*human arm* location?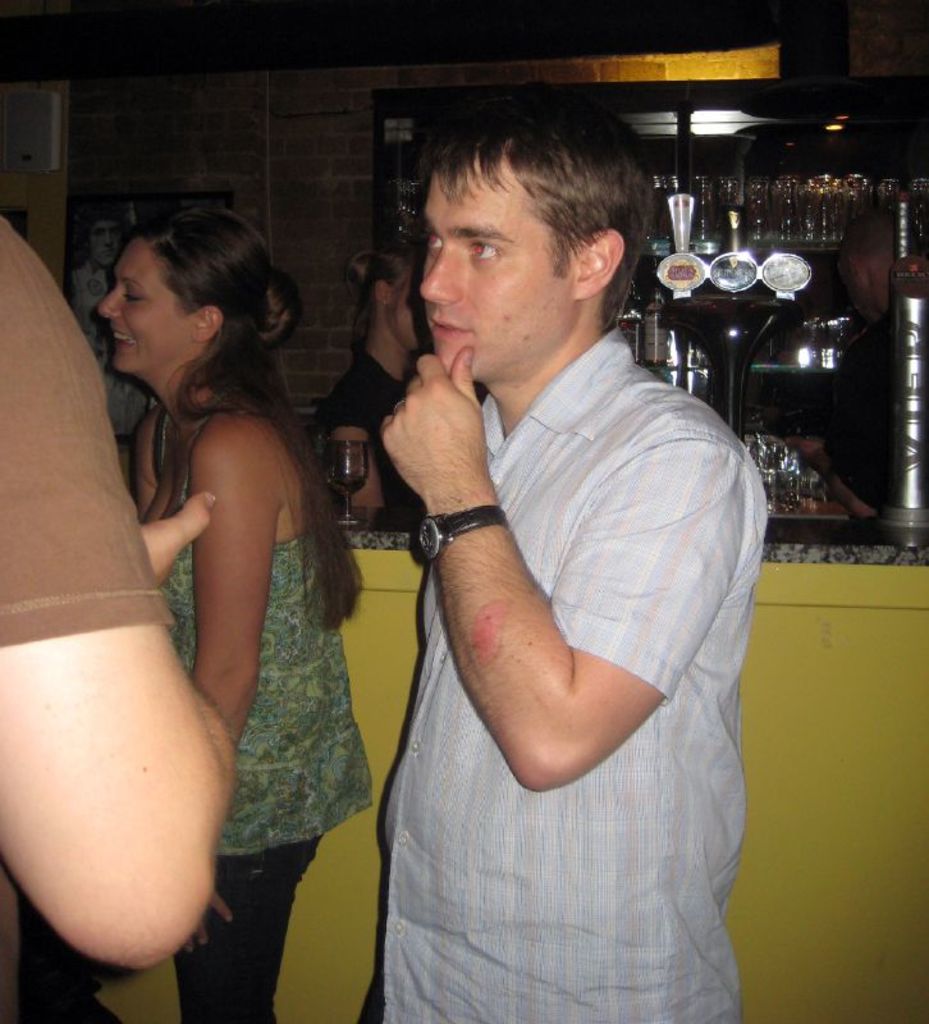
detection(761, 339, 905, 527)
